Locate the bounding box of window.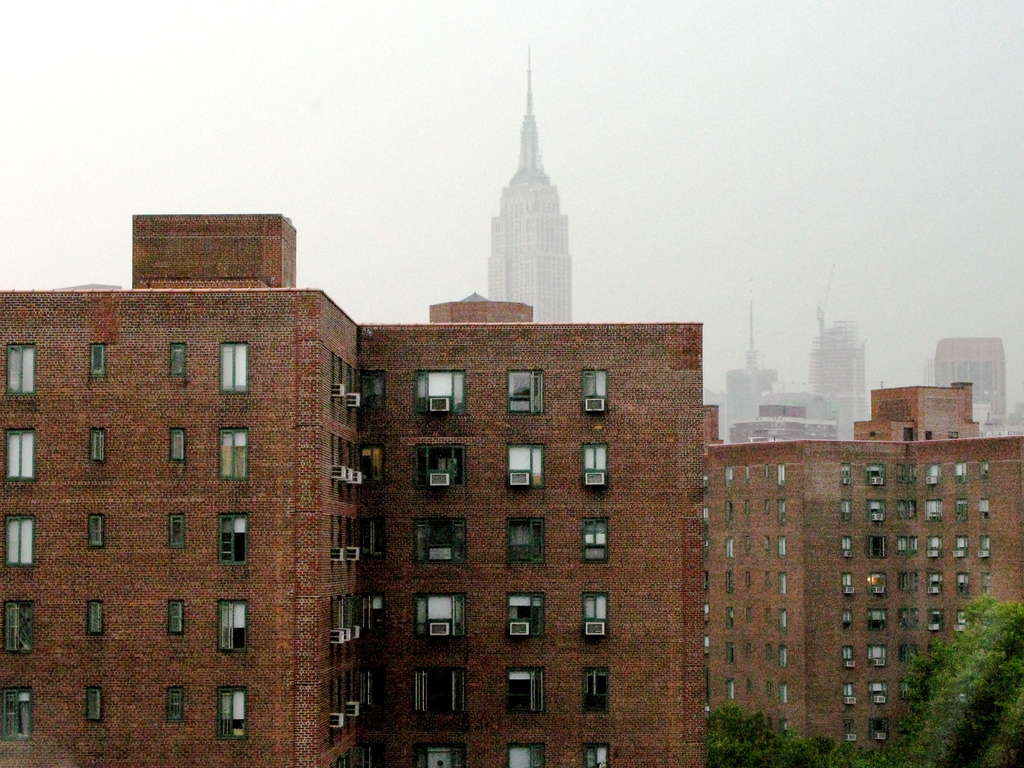
Bounding box: [x1=582, y1=369, x2=607, y2=413].
